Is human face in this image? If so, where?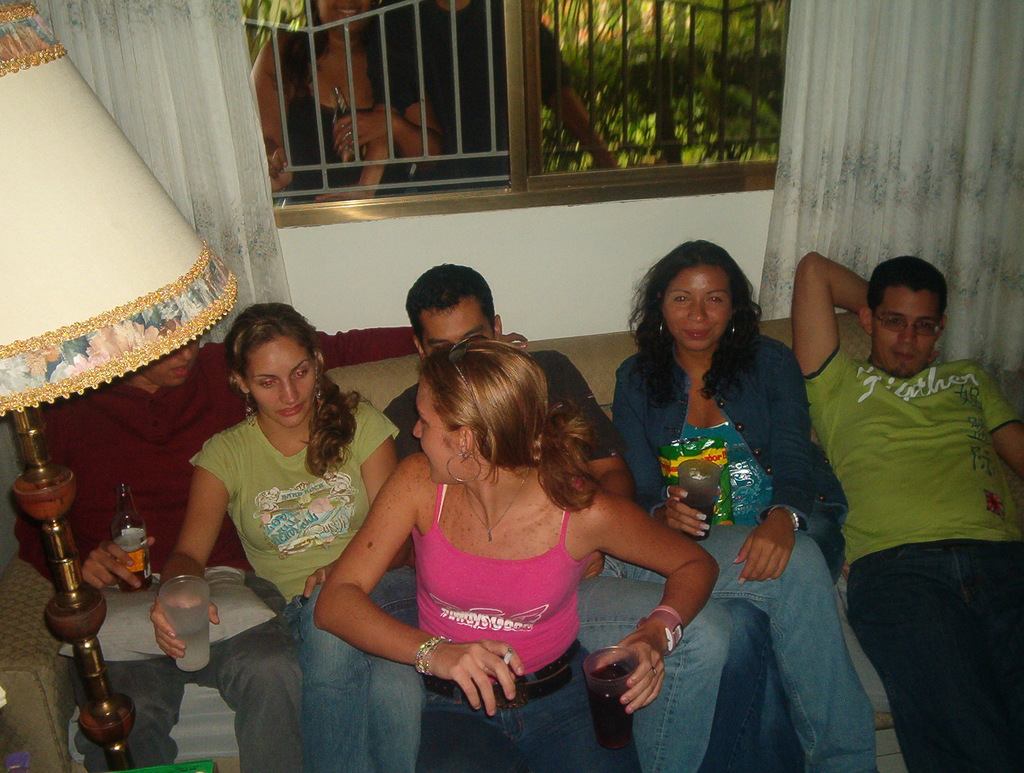
Yes, at (873, 288, 943, 377).
